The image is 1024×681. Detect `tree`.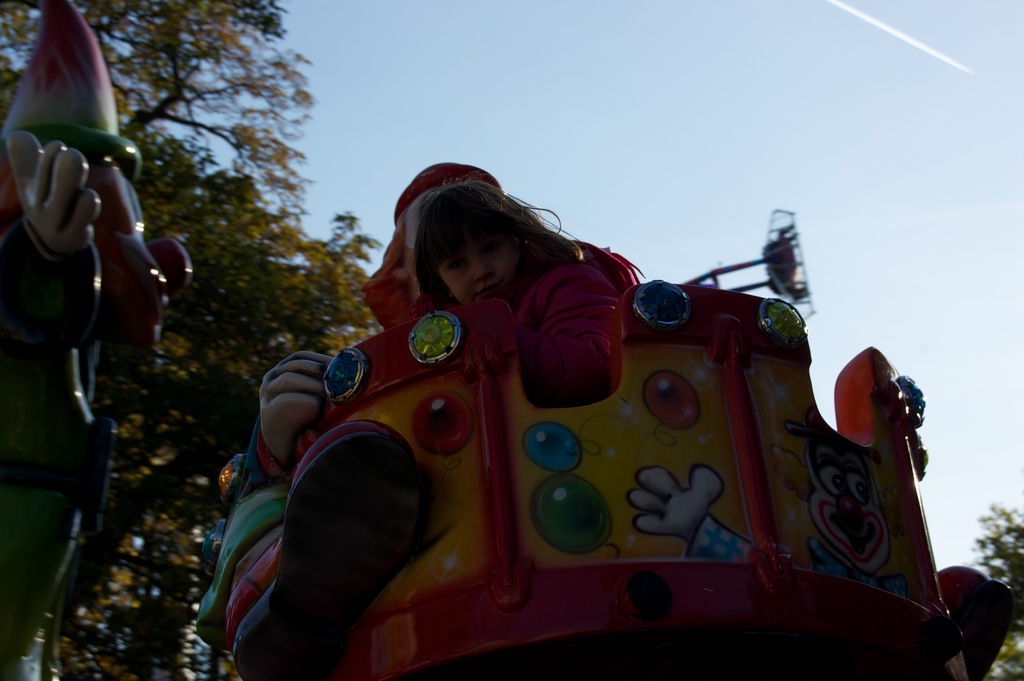
Detection: [970, 504, 1023, 680].
